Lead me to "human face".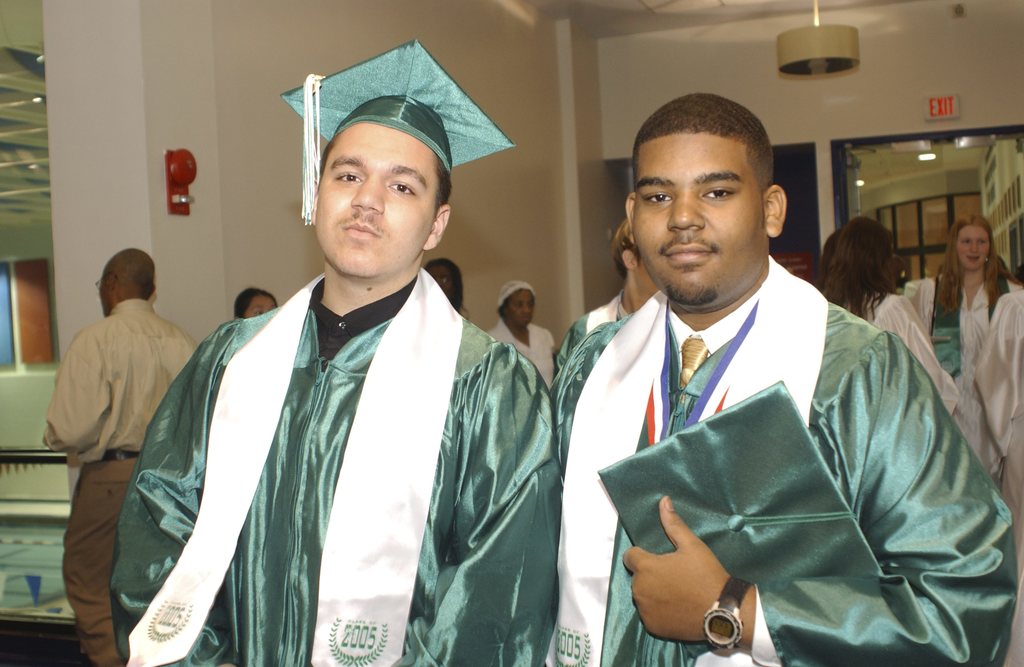
Lead to (506,295,531,327).
